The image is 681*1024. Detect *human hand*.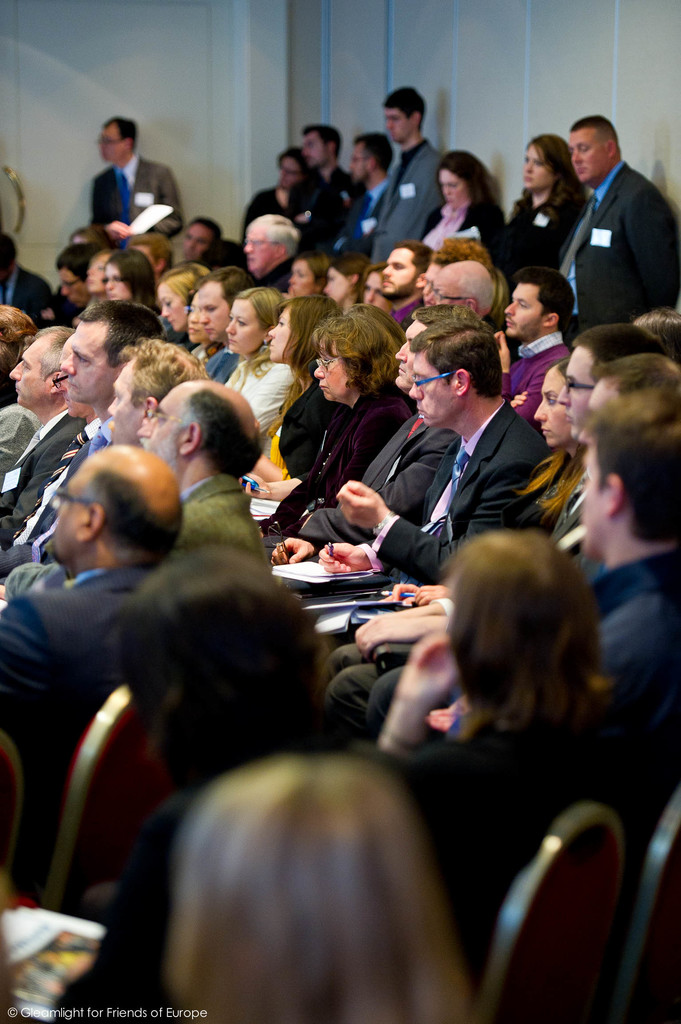
Detection: pyautogui.locateOnScreen(358, 618, 419, 656).
